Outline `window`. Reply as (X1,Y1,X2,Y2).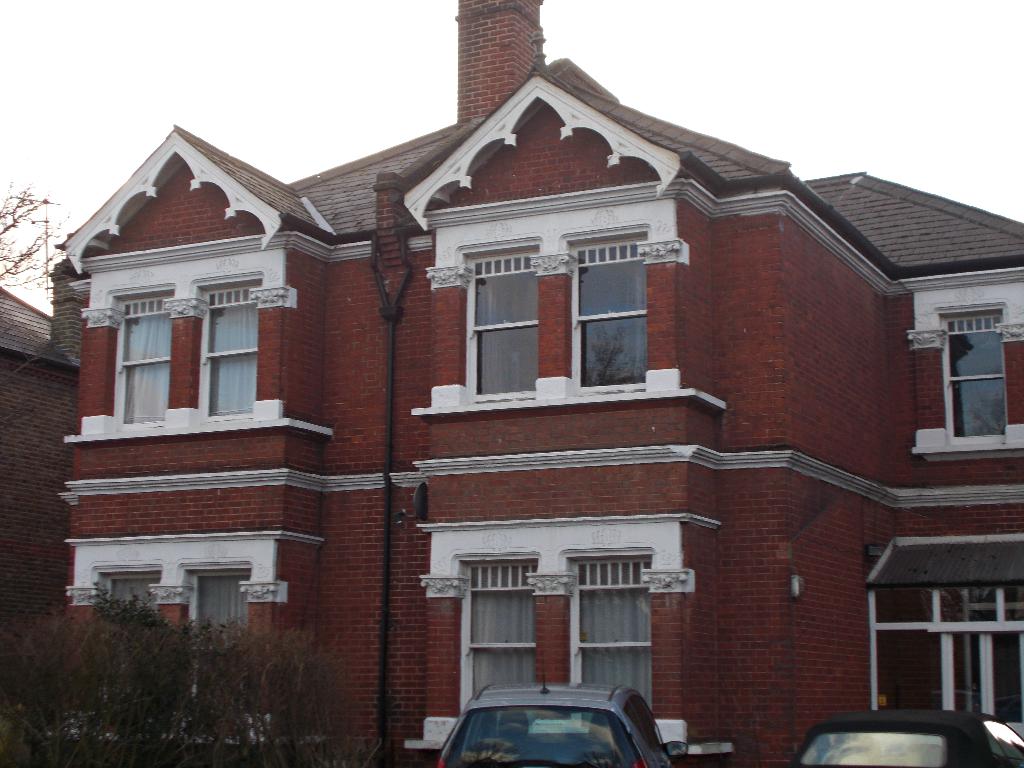
(556,222,653,396).
